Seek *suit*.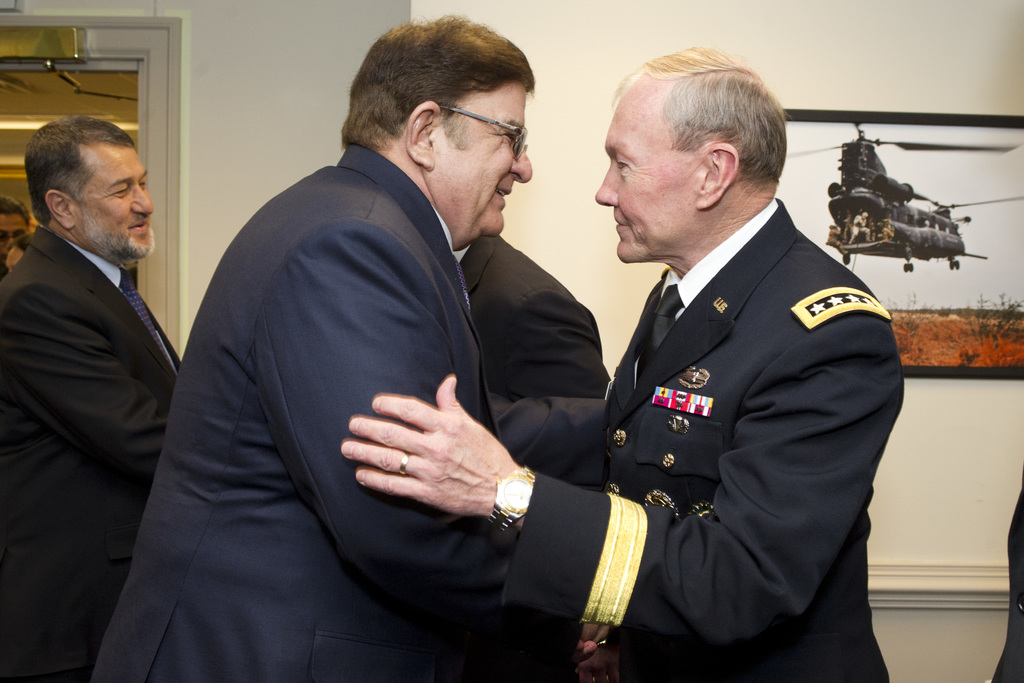
[0,228,186,682].
